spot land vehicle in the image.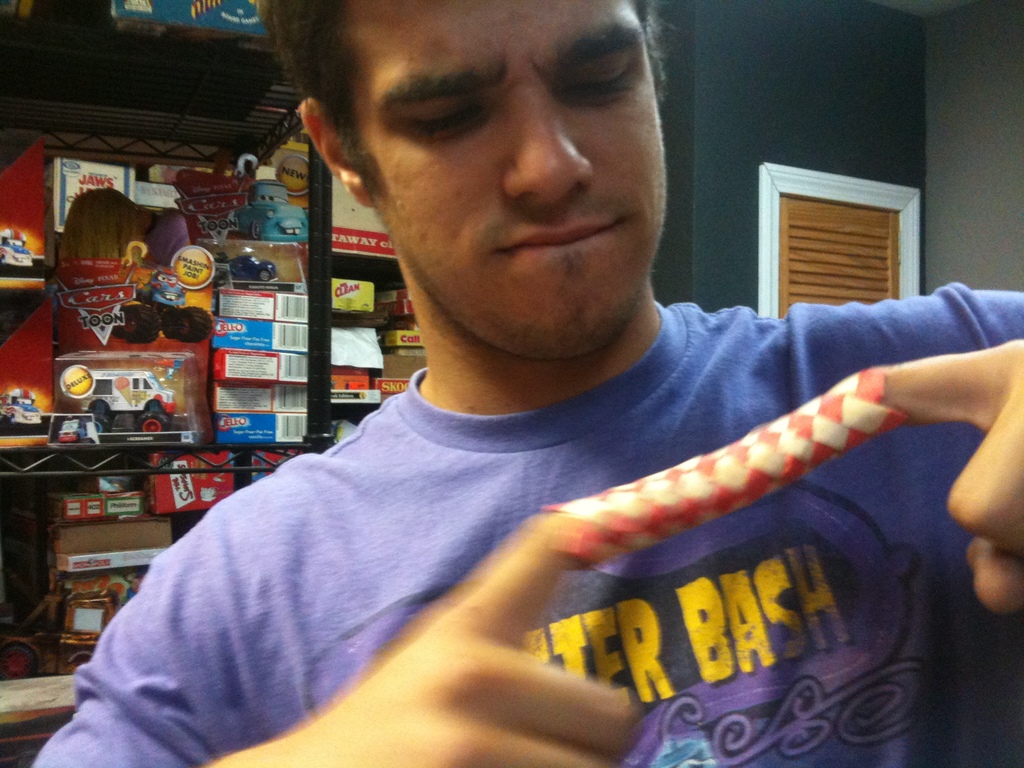
land vehicle found at 0 387 52 429.
